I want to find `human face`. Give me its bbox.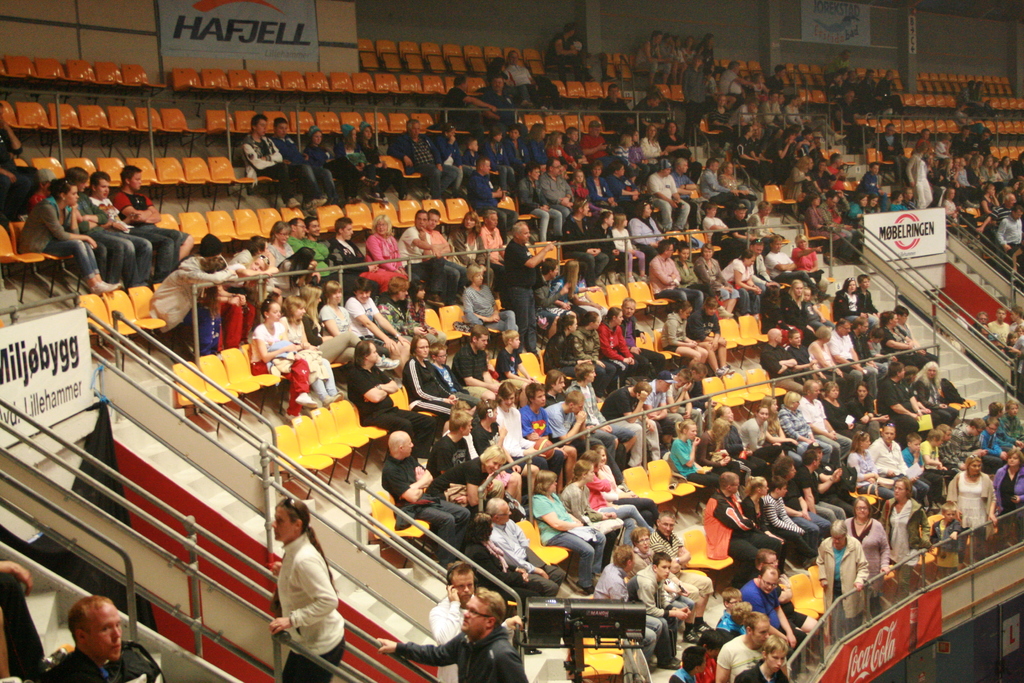
detection(703, 249, 712, 258).
